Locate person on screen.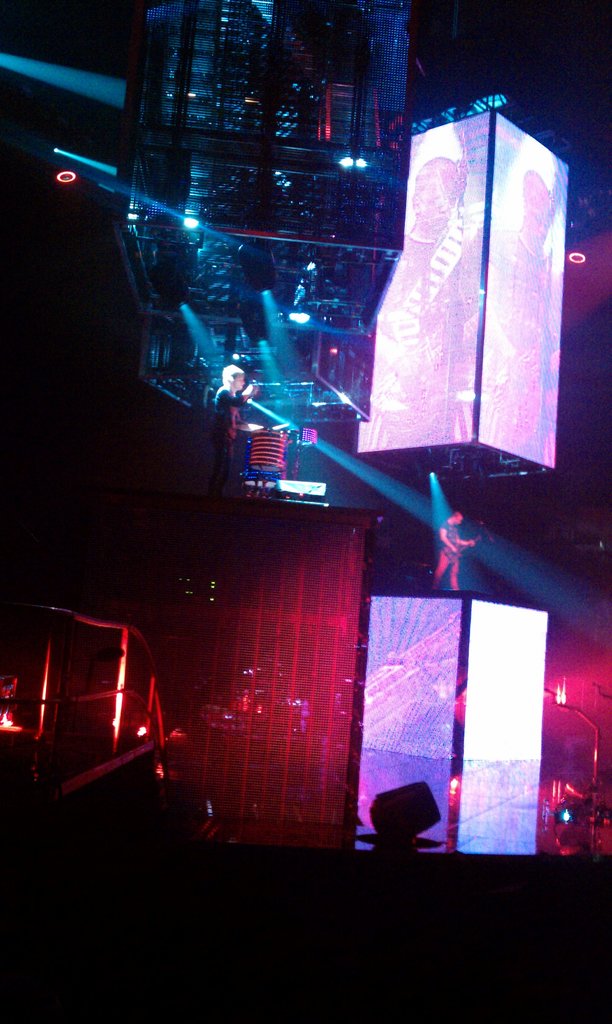
On screen at x1=209 y1=352 x2=255 y2=460.
